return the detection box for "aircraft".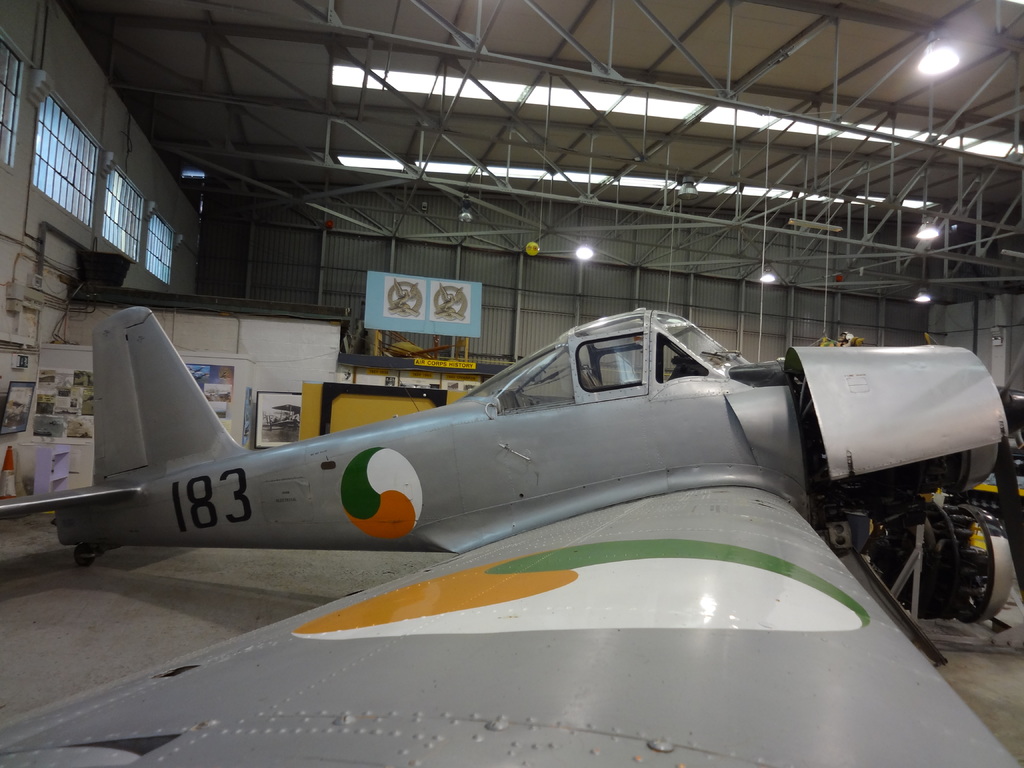
<bbox>0, 308, 1023, 767</bbox>.
